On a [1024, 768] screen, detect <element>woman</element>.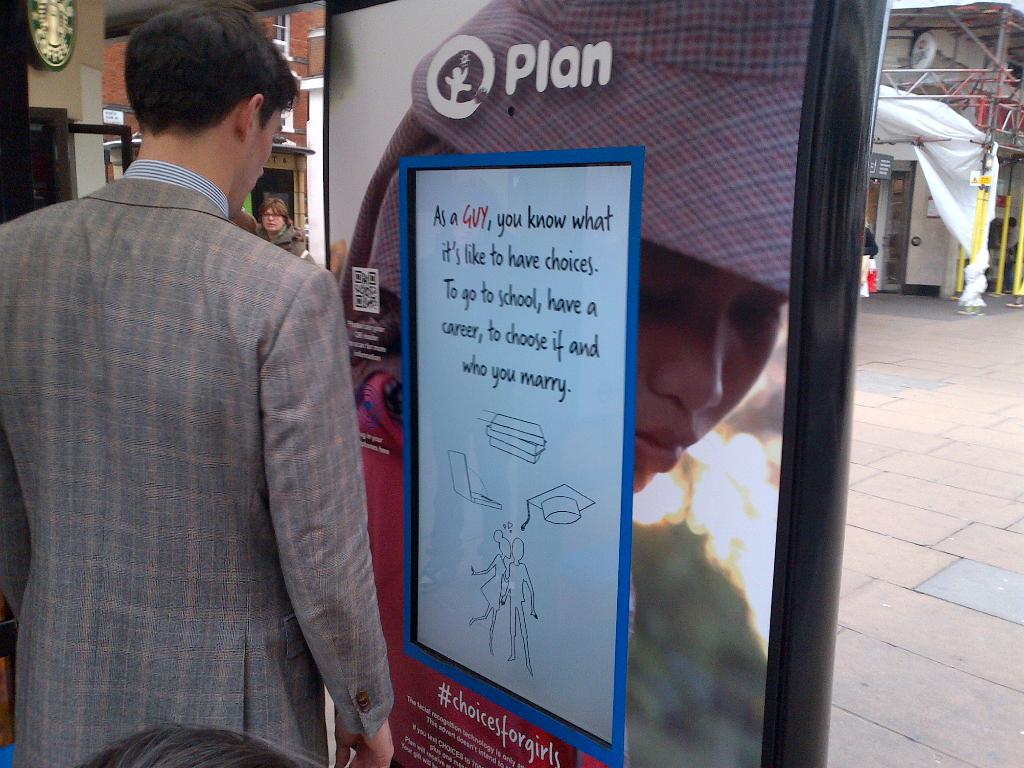
locate(260, 198, 318, 262).
